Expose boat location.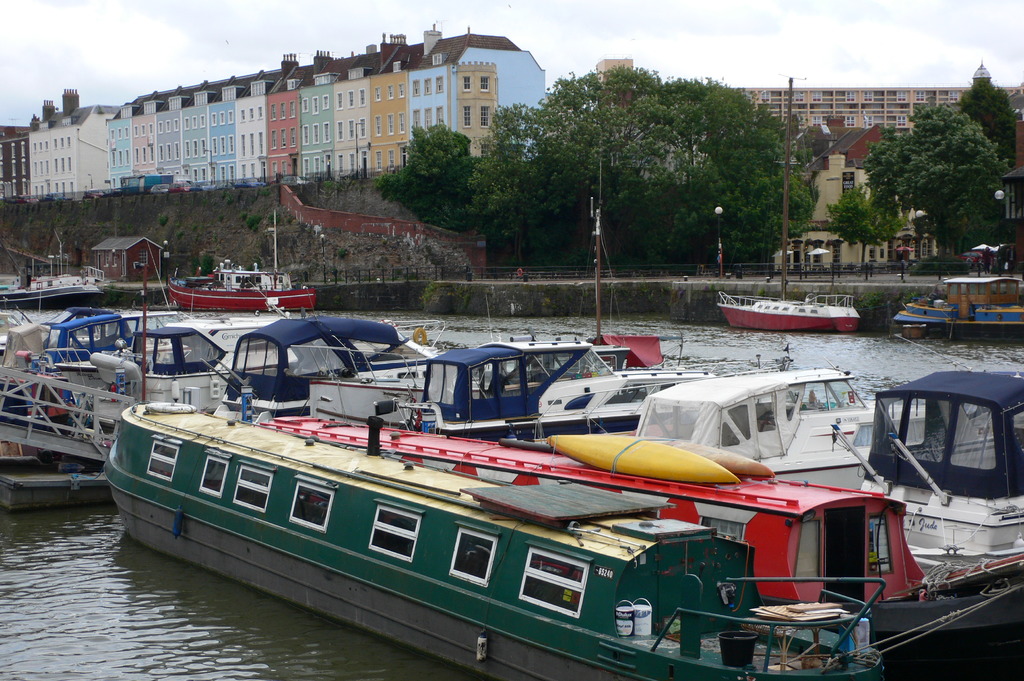
Exposed at pyautogui.locateOnScreen(0, 272, 110, 312).
